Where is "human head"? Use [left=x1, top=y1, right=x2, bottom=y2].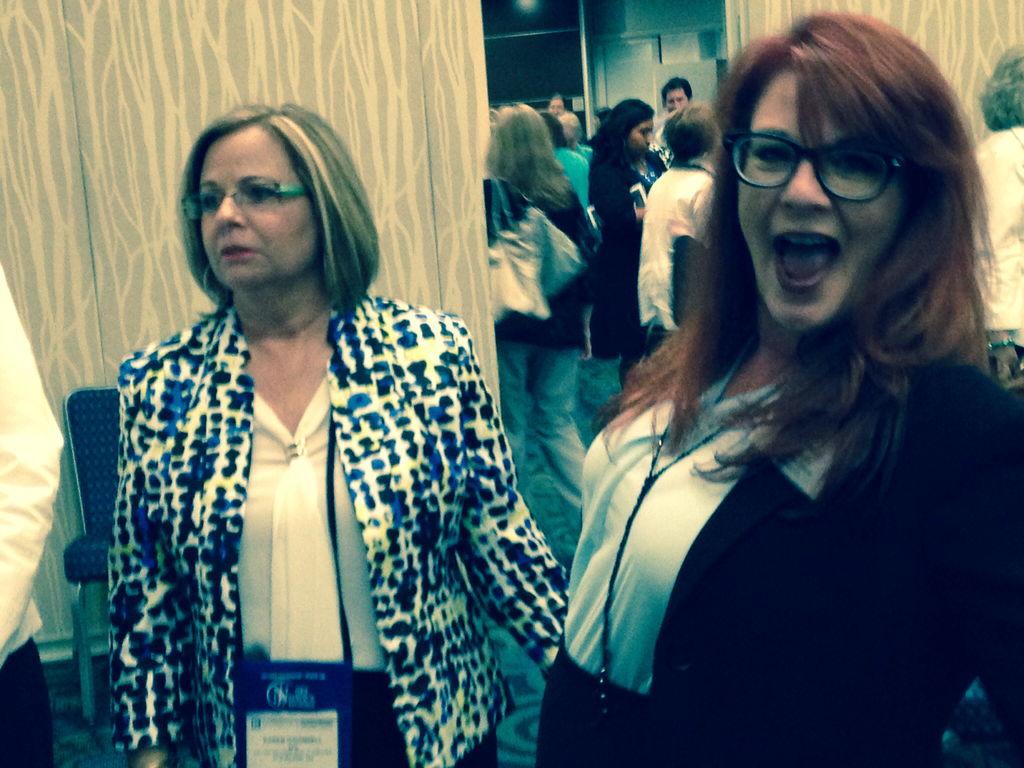
[left=611, top=98, right=652, bottom=159].
